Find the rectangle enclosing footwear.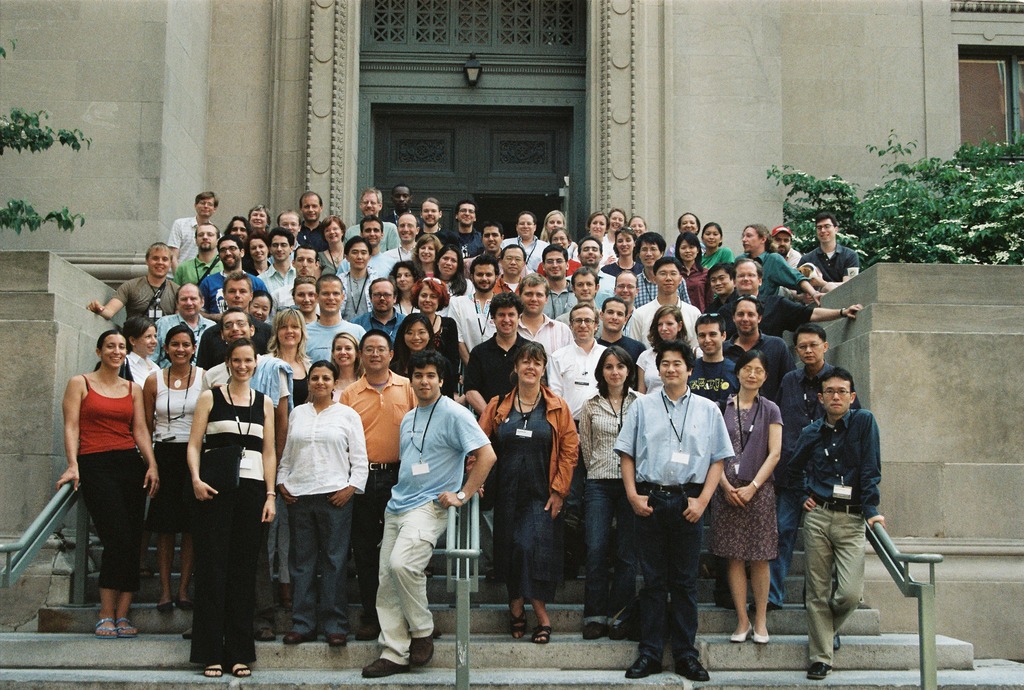
362 654 410 680.
